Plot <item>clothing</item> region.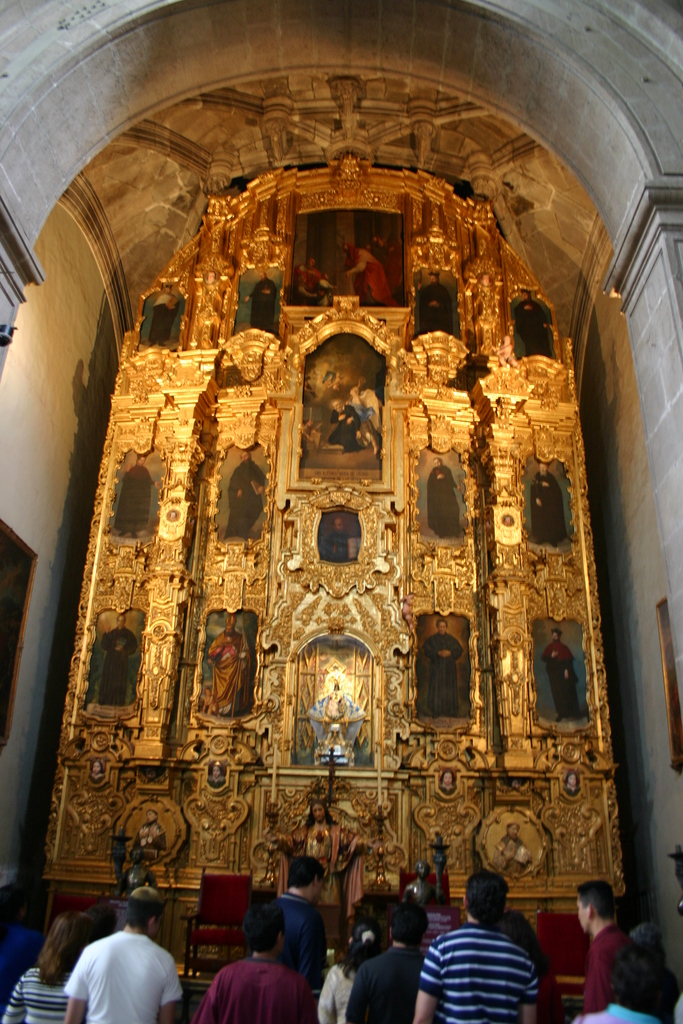
Plotted at crop(422, 630, 465, 716).
